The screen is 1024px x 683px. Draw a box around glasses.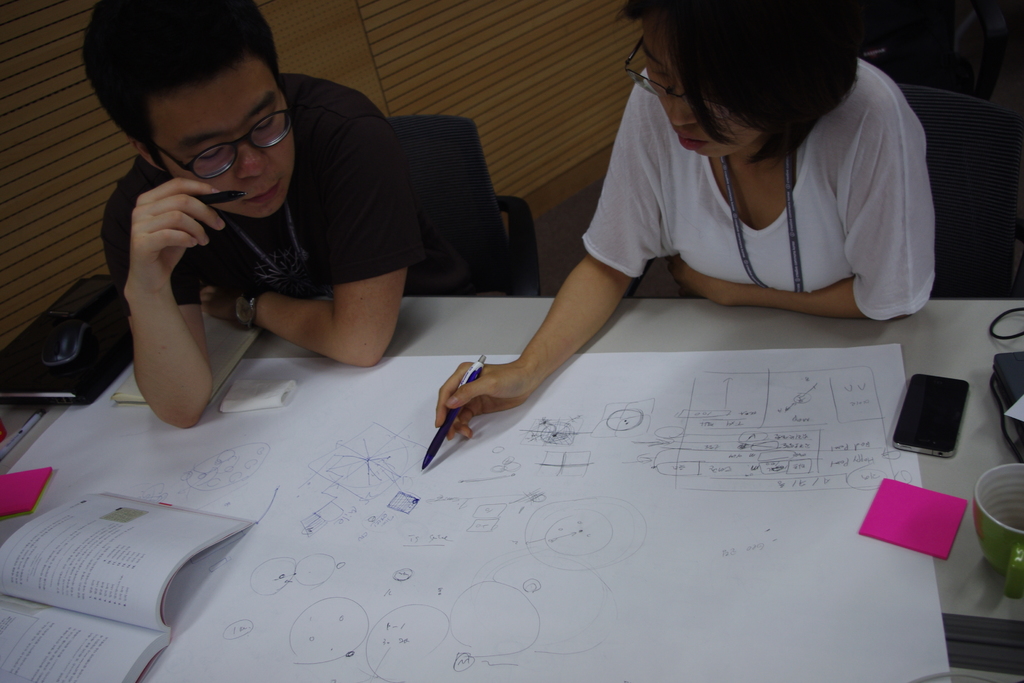
<region>140, 83, 302, 183</region>.
